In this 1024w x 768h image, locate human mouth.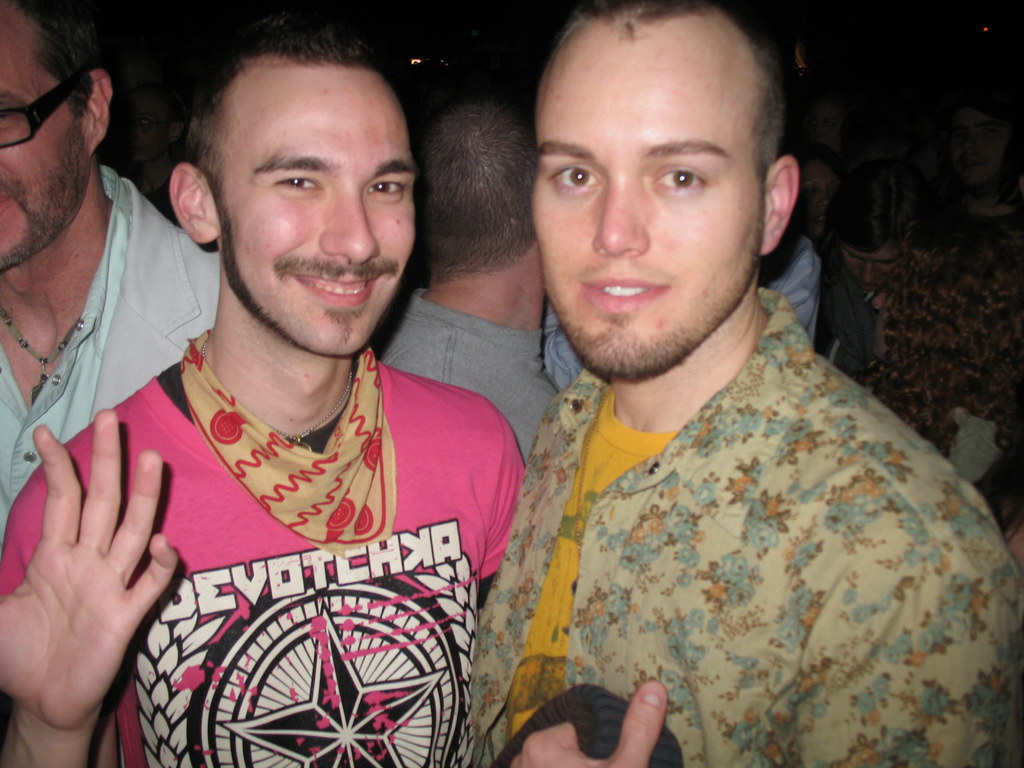
Bounding box: <box>0,182,15,214</box>.
